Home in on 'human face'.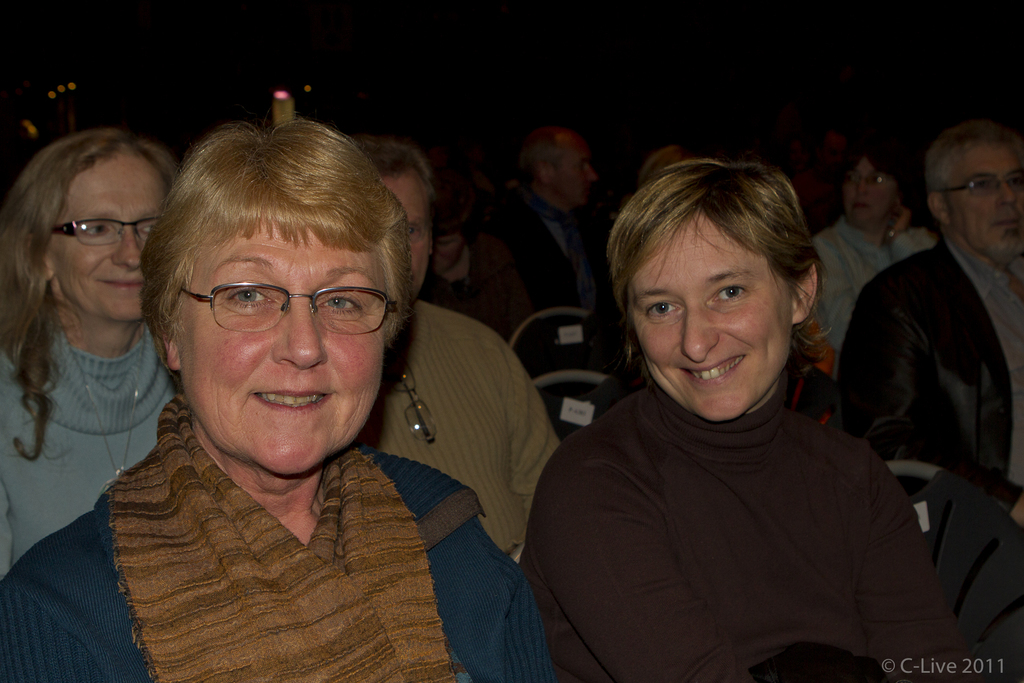
Homed in at [550, 145, 592, 226].
